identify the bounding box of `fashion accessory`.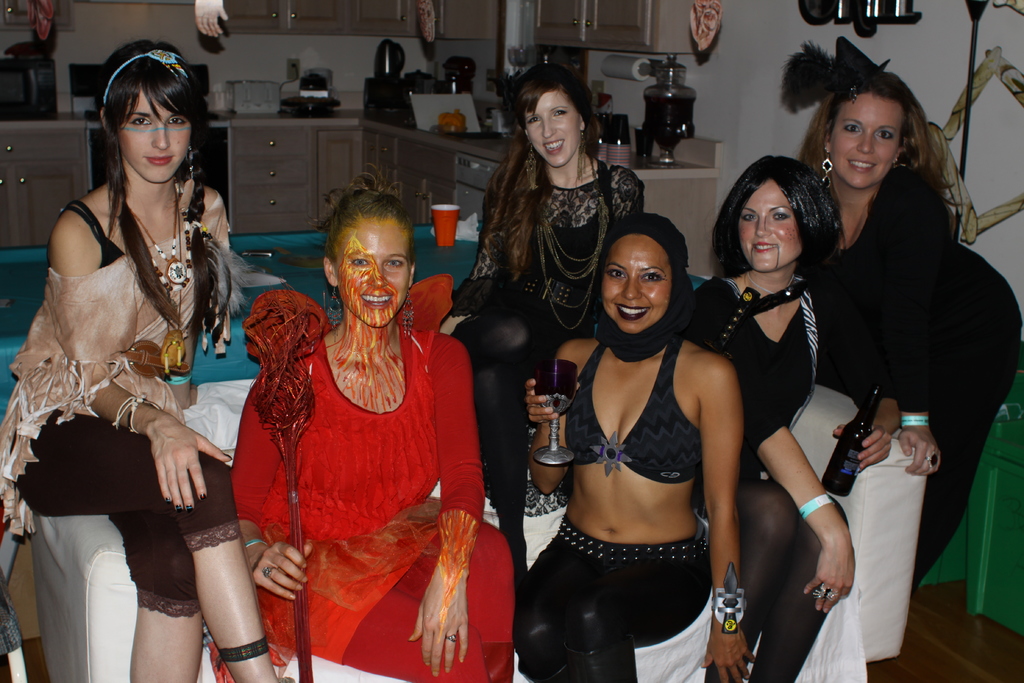
{"left": 826, "top": 587, "right": 837, "bottom": 600}.
